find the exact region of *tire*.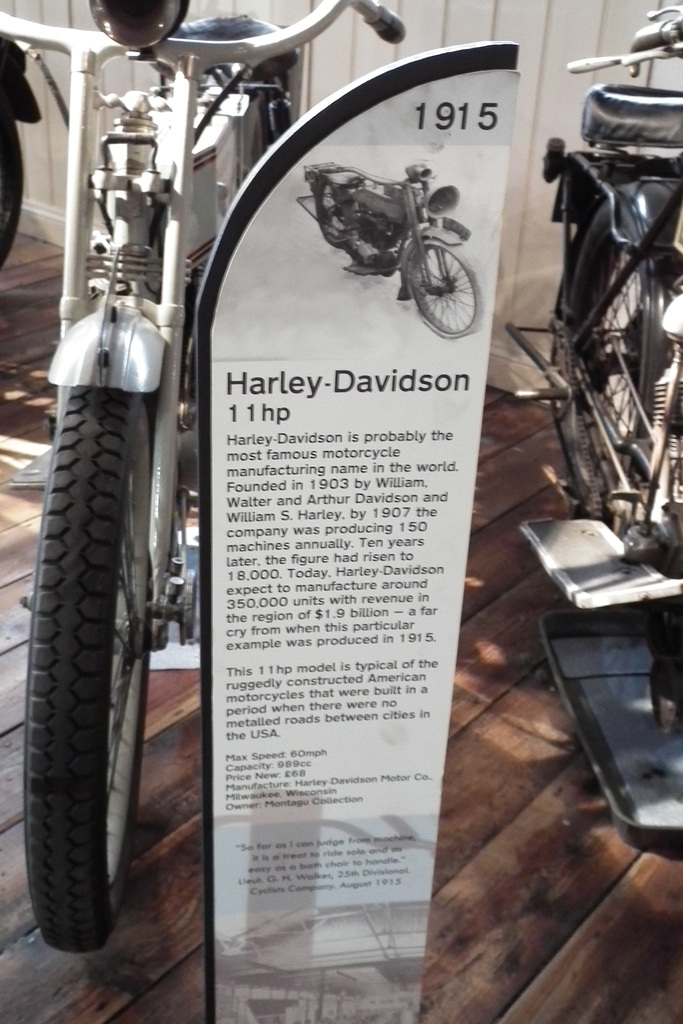
Exact region: (left=17, top=396, right=157, bottom=955).
